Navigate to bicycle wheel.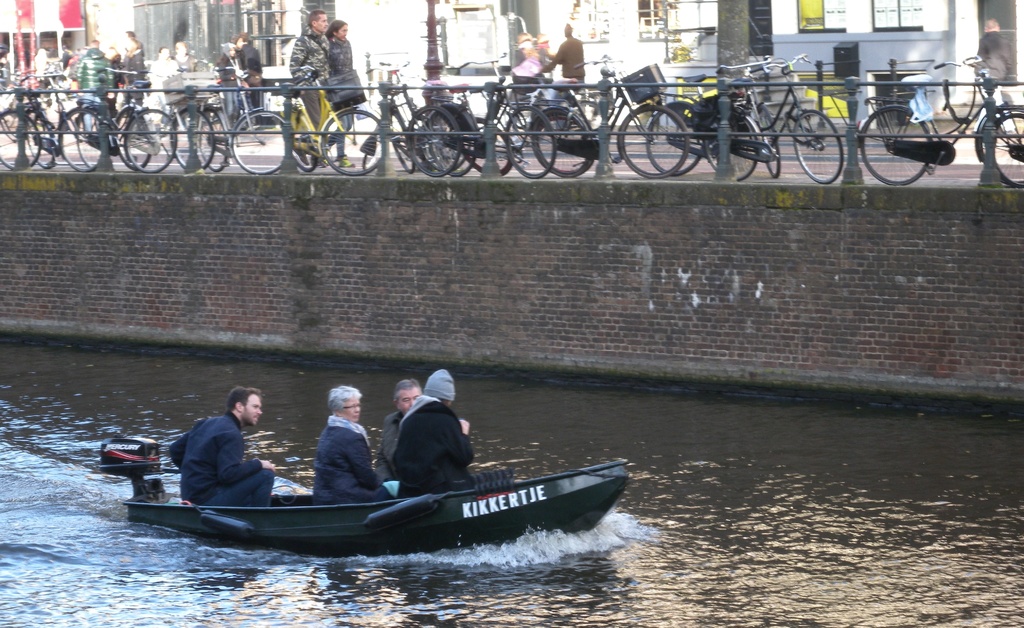
Navigation target: left=618, top=101, right=687, bottom=178.
